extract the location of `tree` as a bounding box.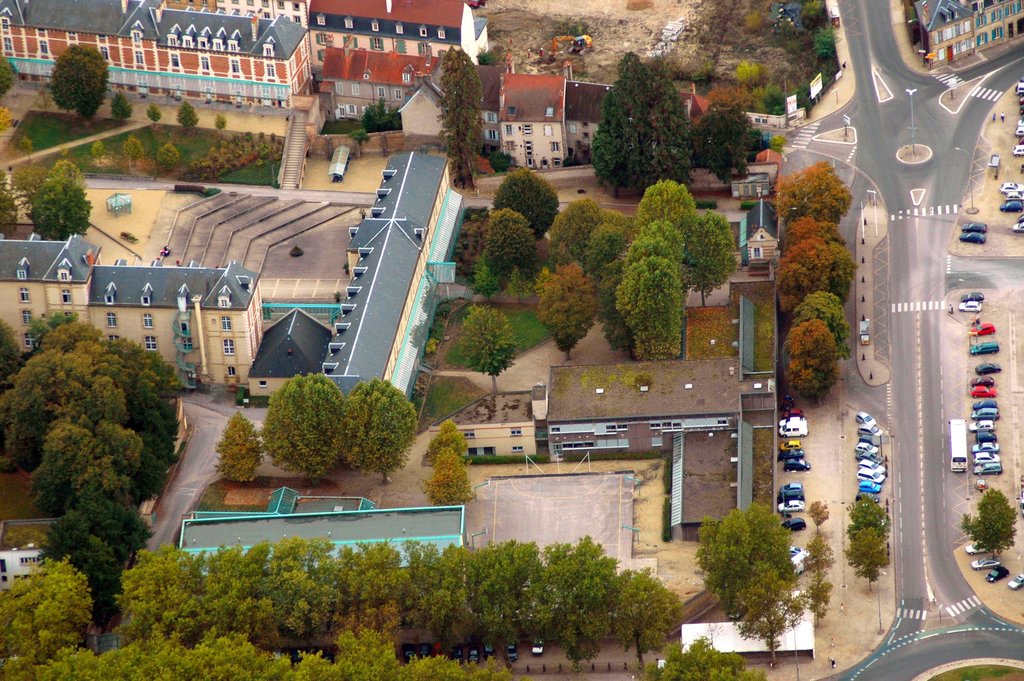
crop(583, 227, 636, 268).
